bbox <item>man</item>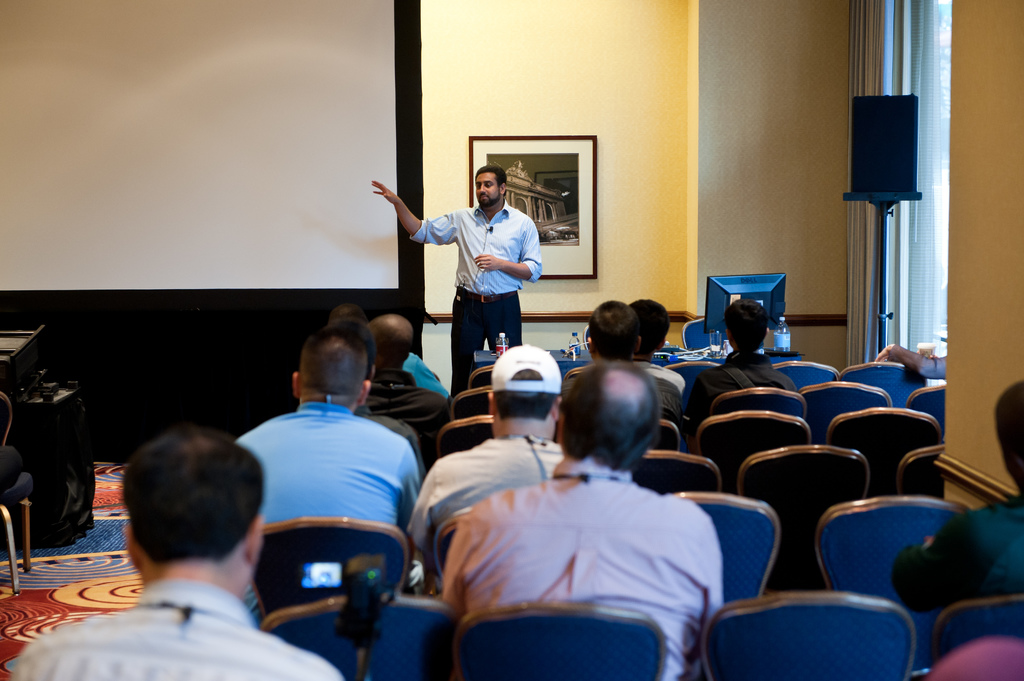
locate(560, 294, 687, 446)
